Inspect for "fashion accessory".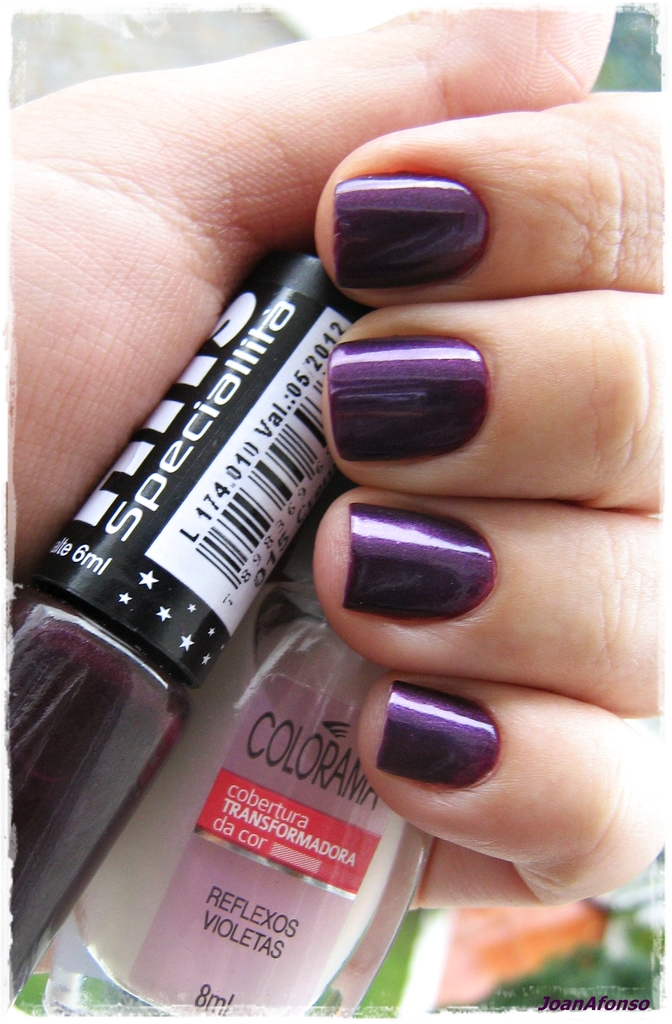
Inspection: Rect(10, 247, 377, 1001).
